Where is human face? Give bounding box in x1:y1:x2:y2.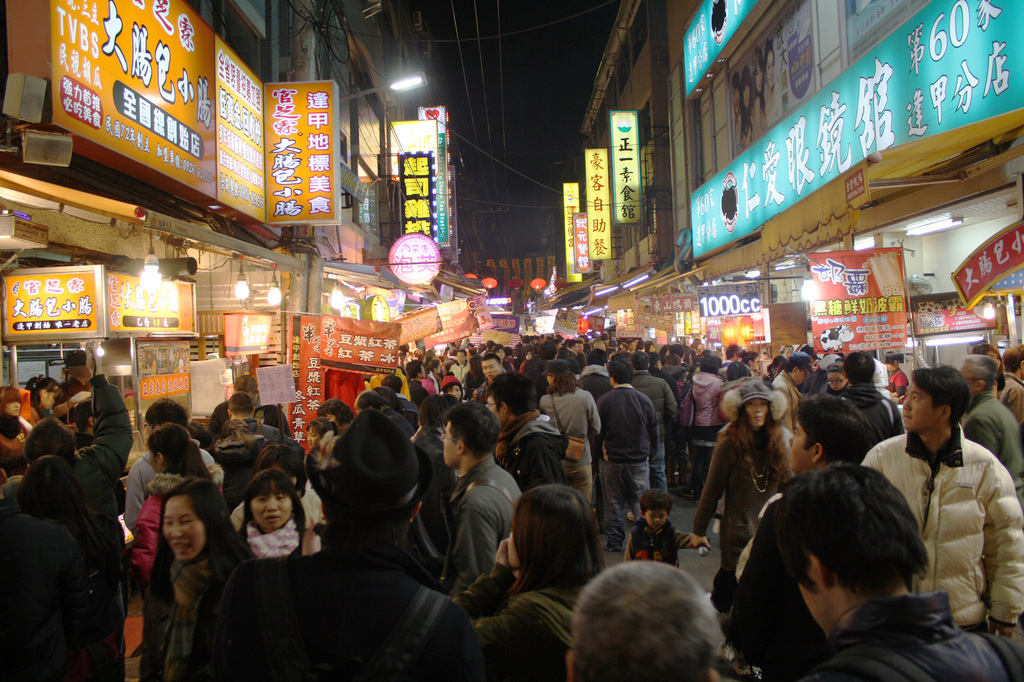
248:491:295:531.
